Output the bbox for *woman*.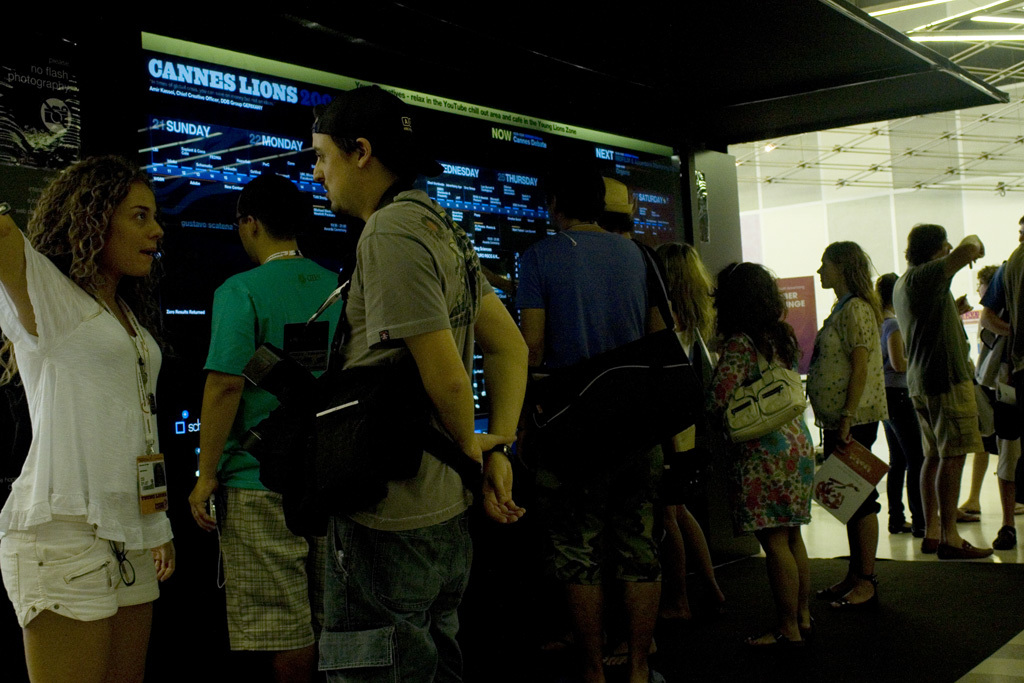
pyautogui.locateOnScreen(871, 271, 922, 536).
